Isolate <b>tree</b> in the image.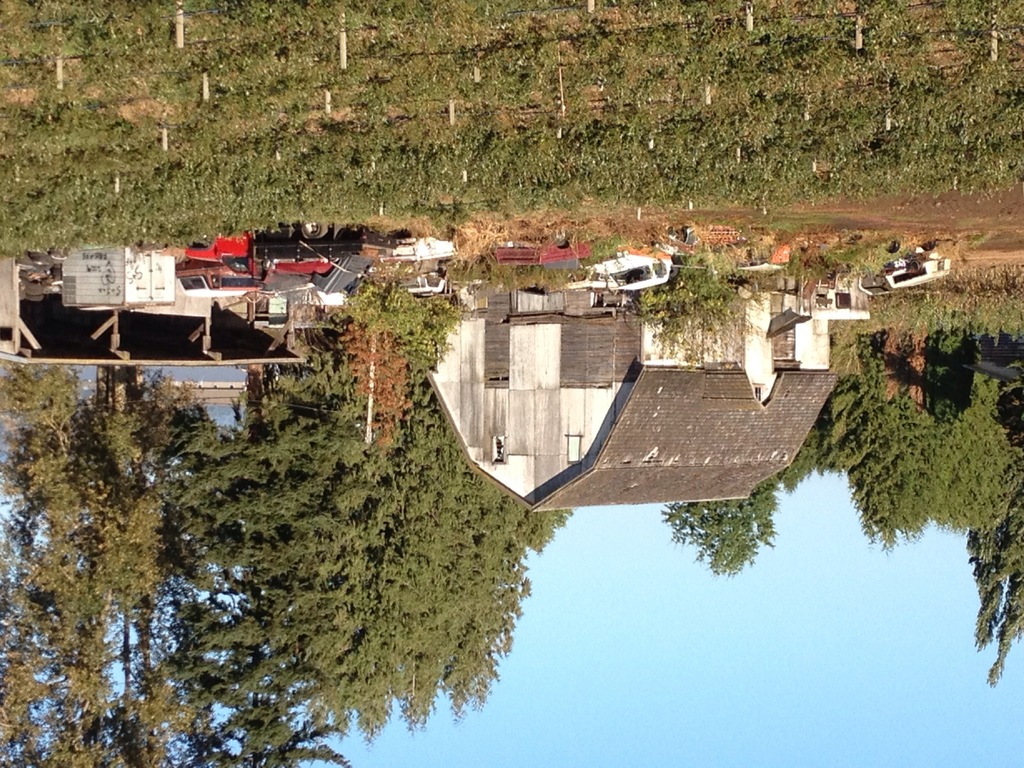
Isolated region: 652/477/781/580.
